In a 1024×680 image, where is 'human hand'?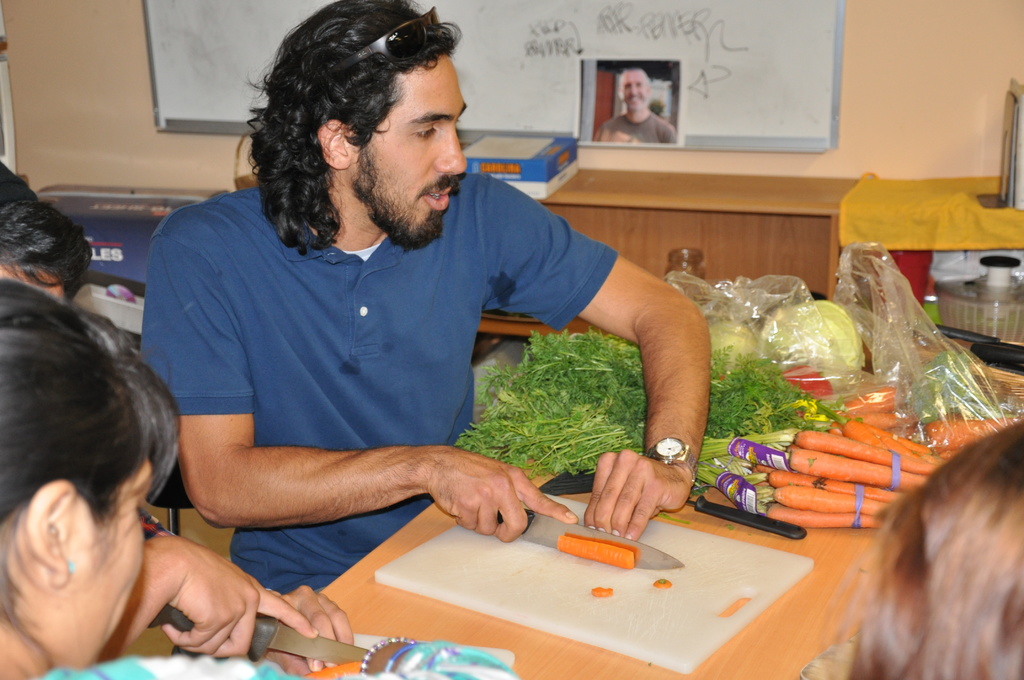
(left=583, top=448, right=694, bottom=545).
